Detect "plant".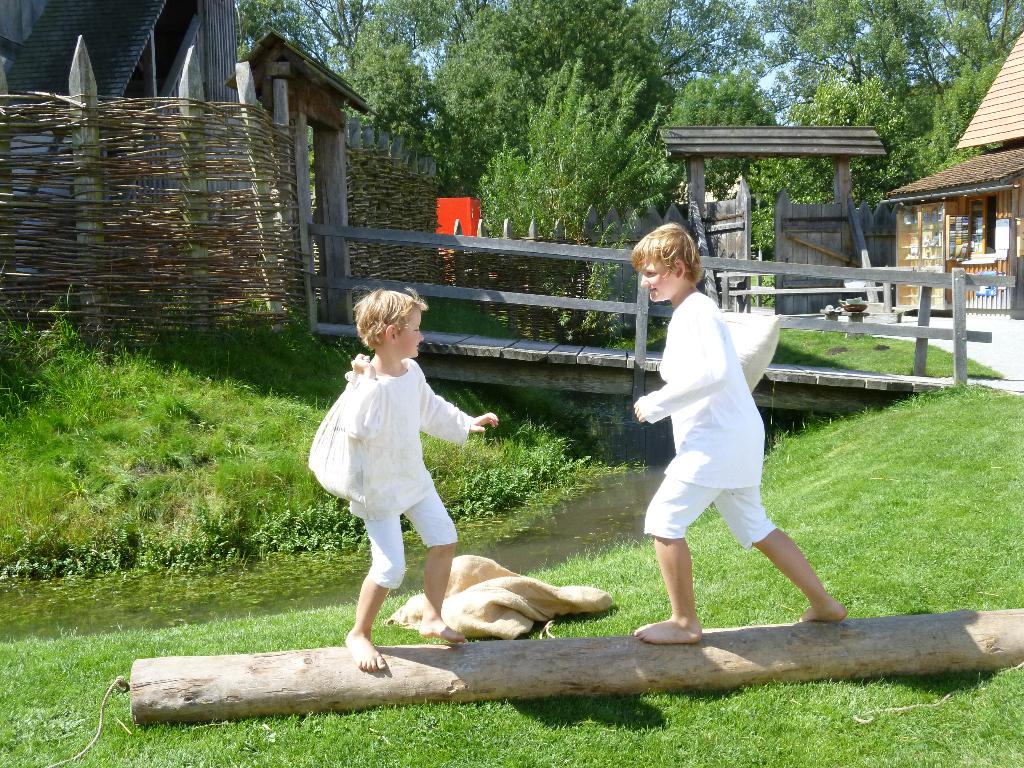
Detected at pyautogui.locateOnScreen(0, 385, 1023, 767).
